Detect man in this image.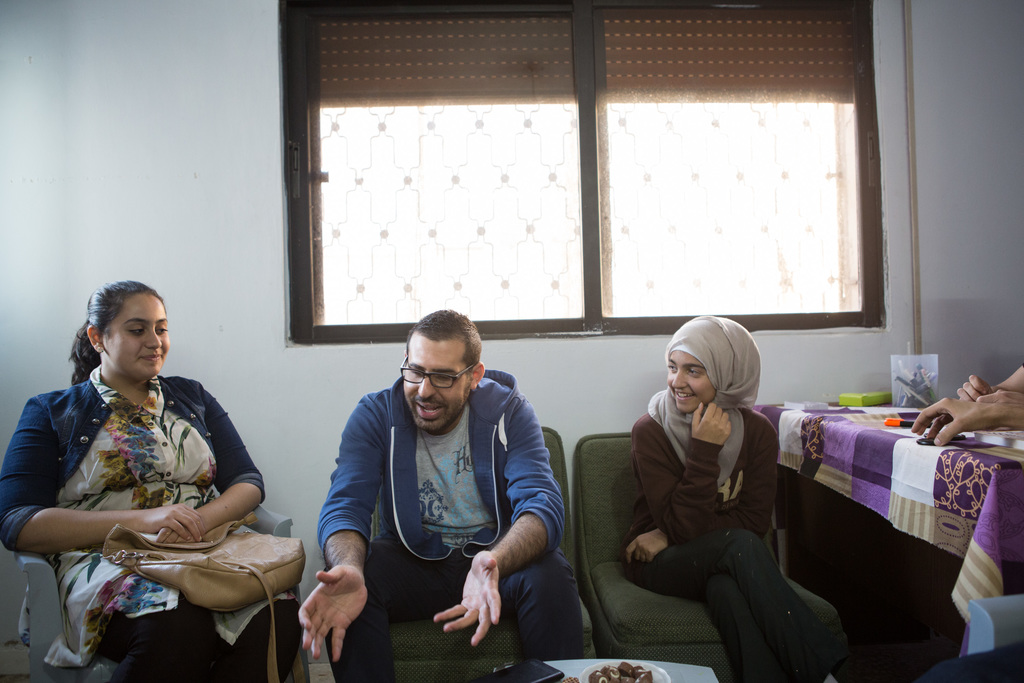
Detection: 312, 305, 570, 662.
